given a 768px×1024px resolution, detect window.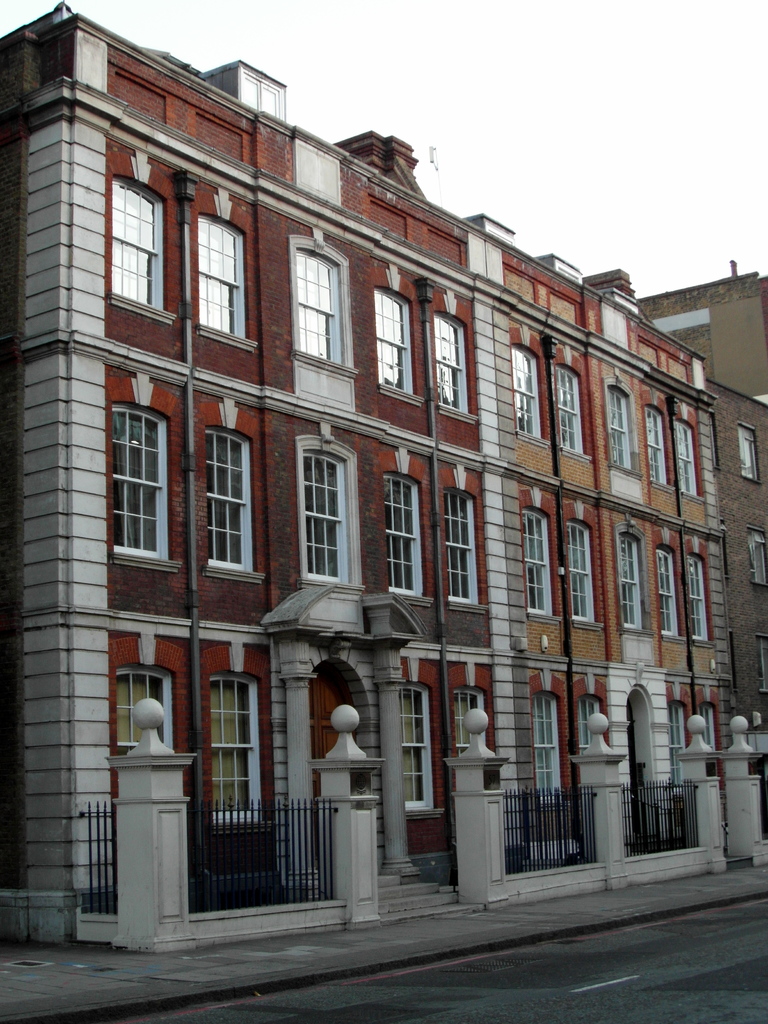
656, 554, 672, 634.
